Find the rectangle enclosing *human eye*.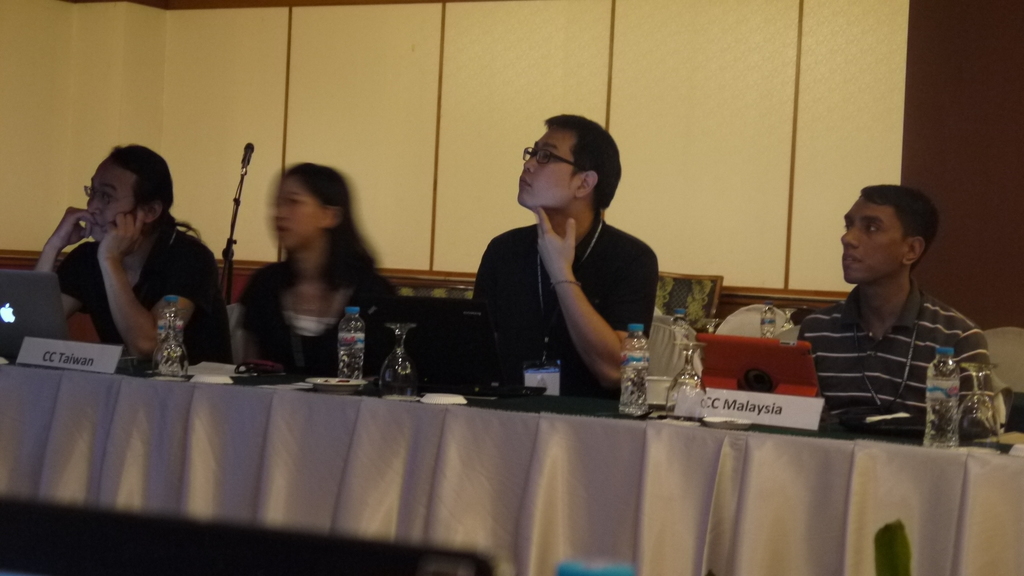
<bbox>101, 190, 115, 202</bbox>.
